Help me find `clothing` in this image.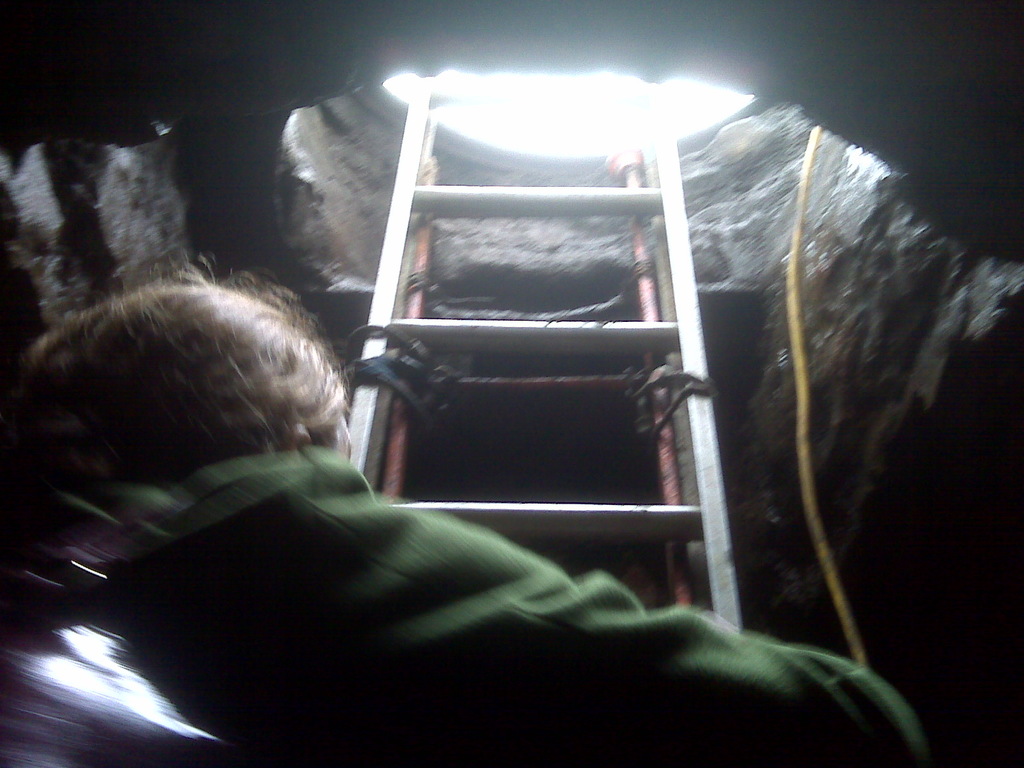
Found it: <box>3,384,824,755</box>.
